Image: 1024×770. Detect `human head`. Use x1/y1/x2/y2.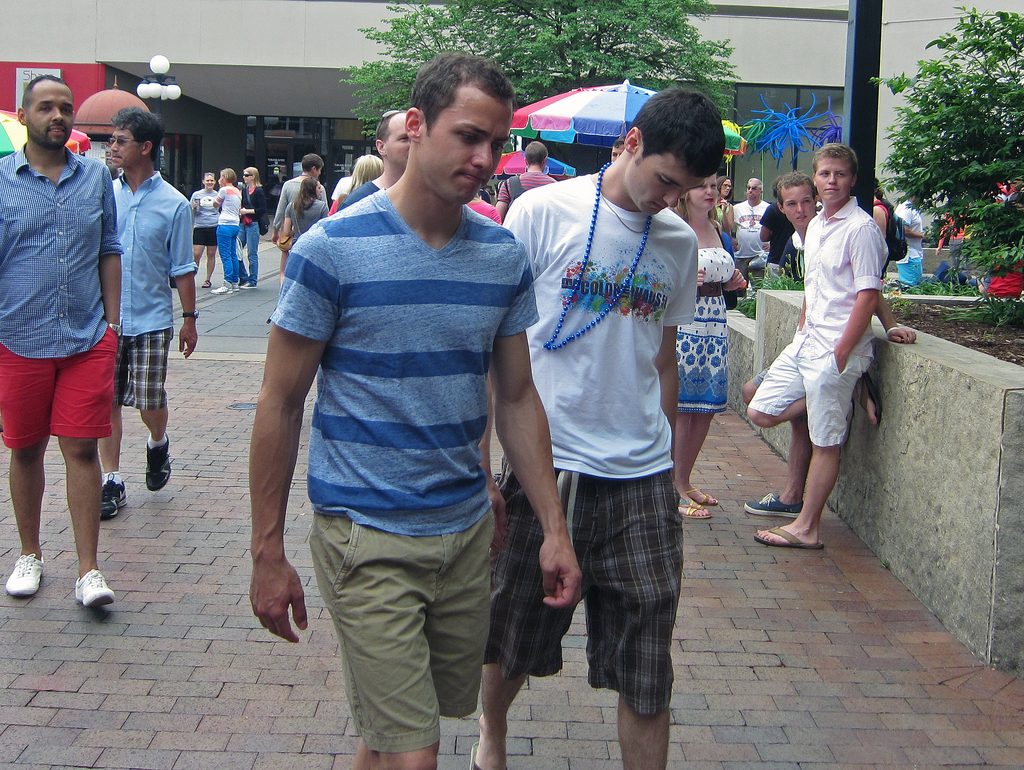
353/154/382/181.
